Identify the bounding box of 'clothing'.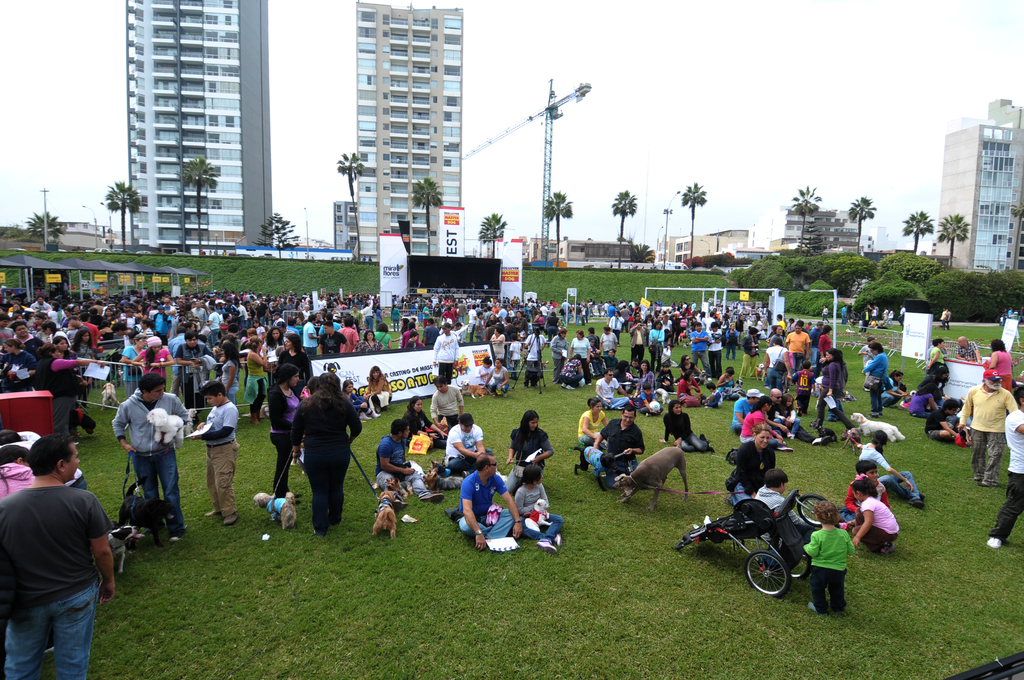
l=121, t=343, r=150, b=398.
